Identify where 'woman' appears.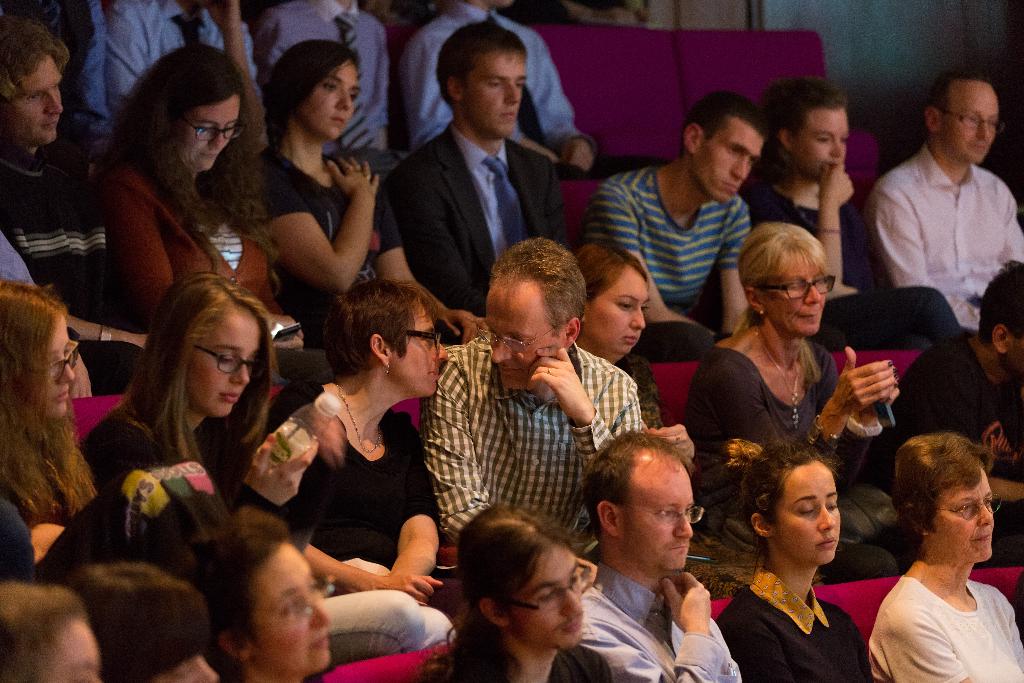
Appears at (278,299,454,646).
